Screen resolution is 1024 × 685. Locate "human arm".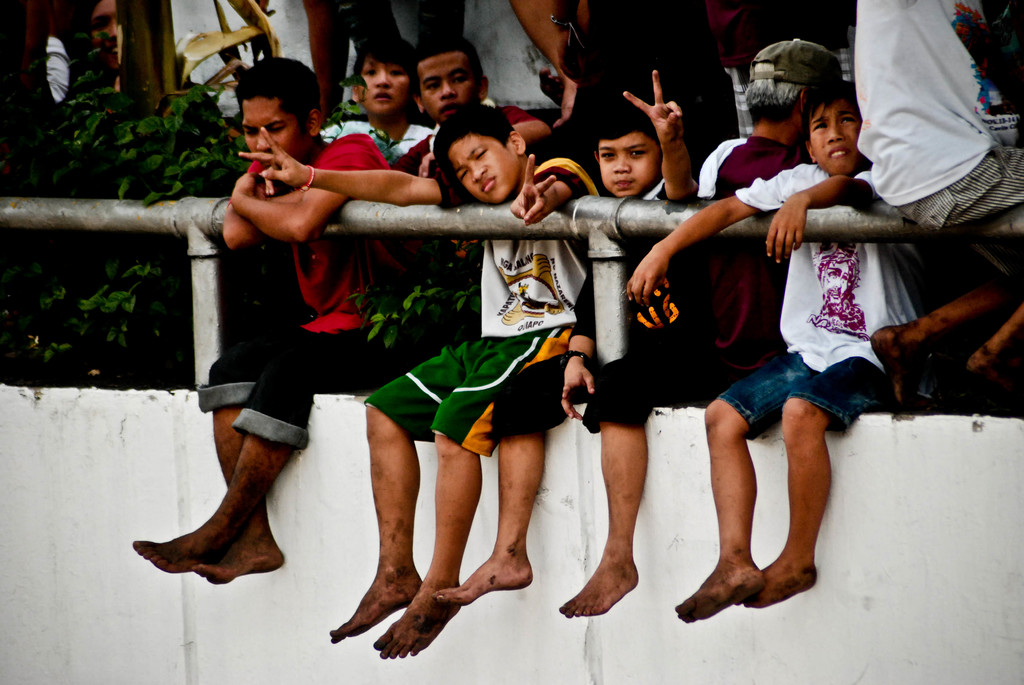
bbox=[220, 205, 254, 244].
